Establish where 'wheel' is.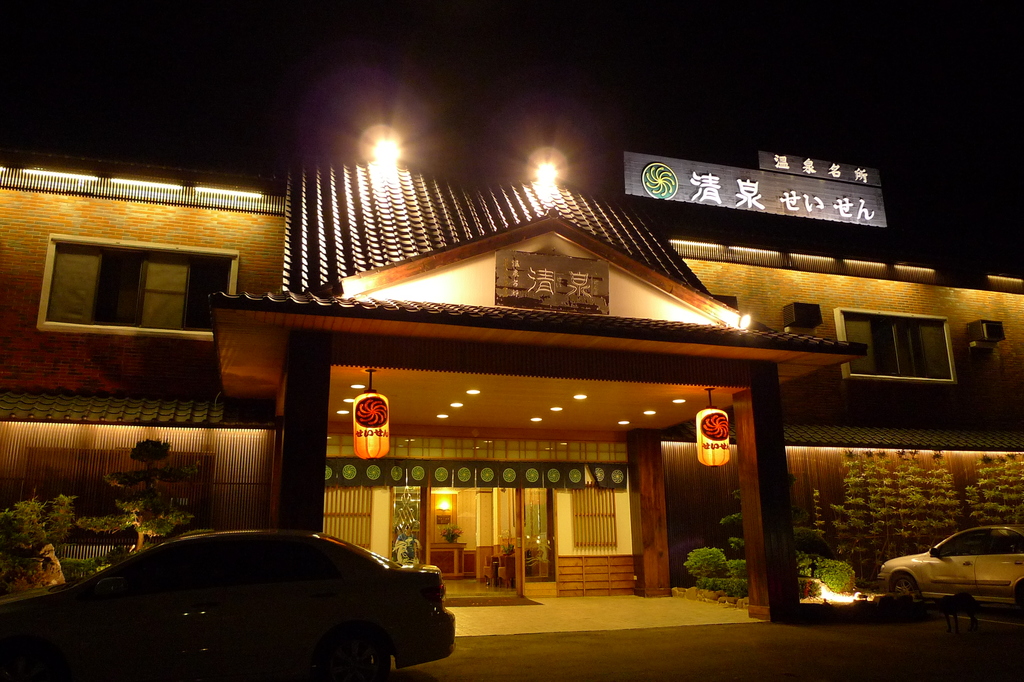
Established at [322, 623, 392, 681].
